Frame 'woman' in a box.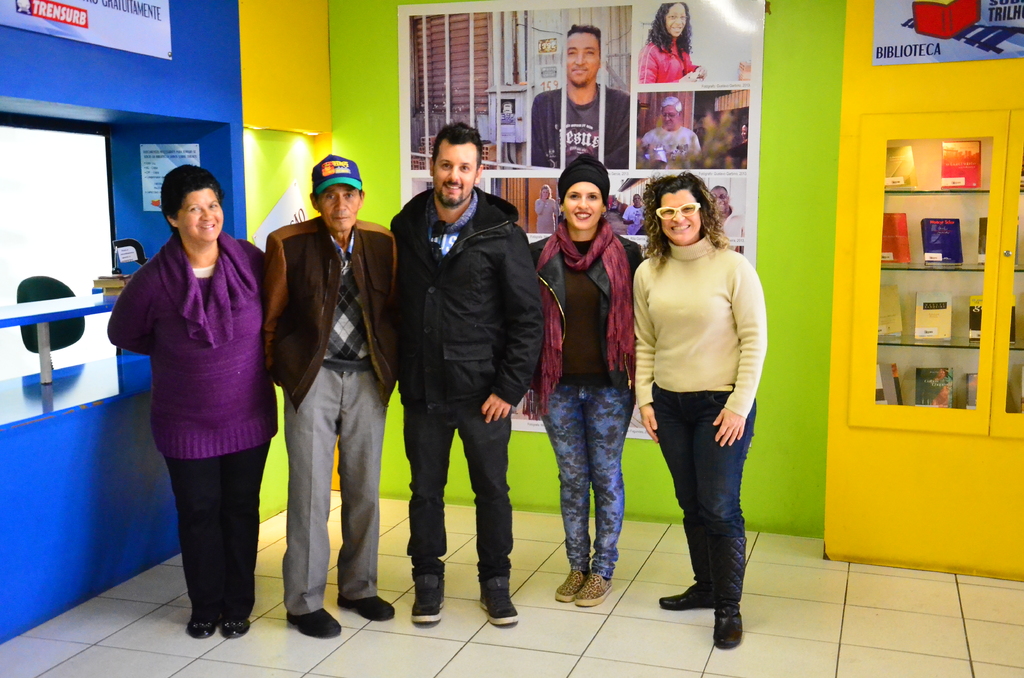
[109, 165, 277, 642].
